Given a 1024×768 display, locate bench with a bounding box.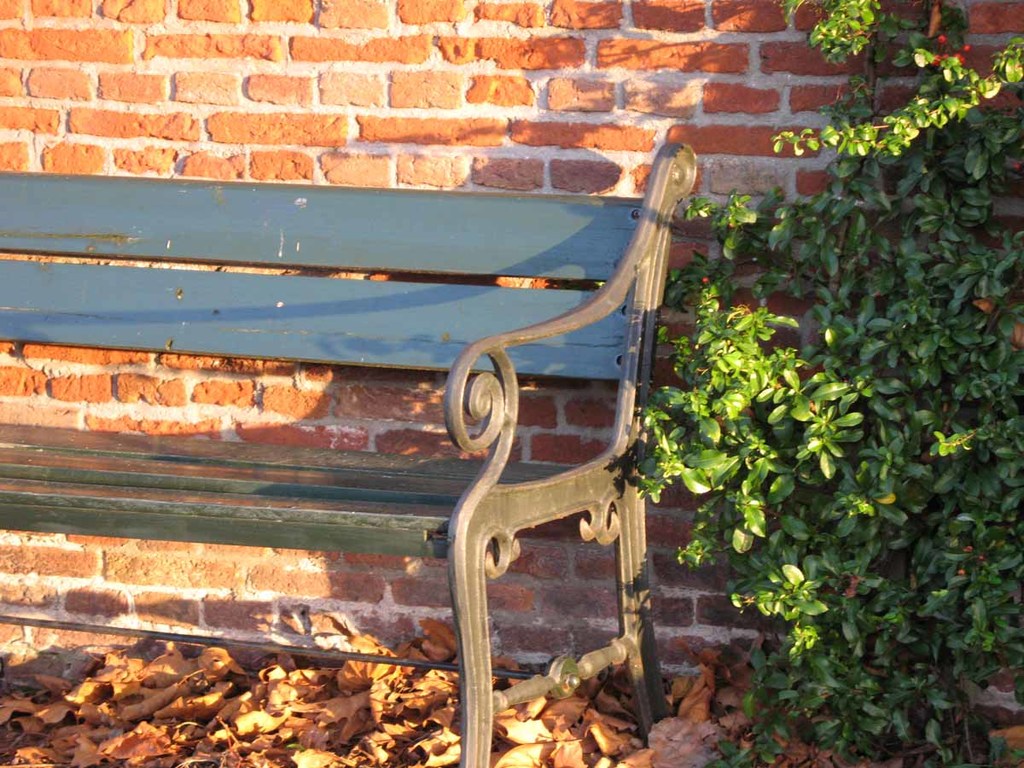
Located: BBox(109, 96, 730, 767).
